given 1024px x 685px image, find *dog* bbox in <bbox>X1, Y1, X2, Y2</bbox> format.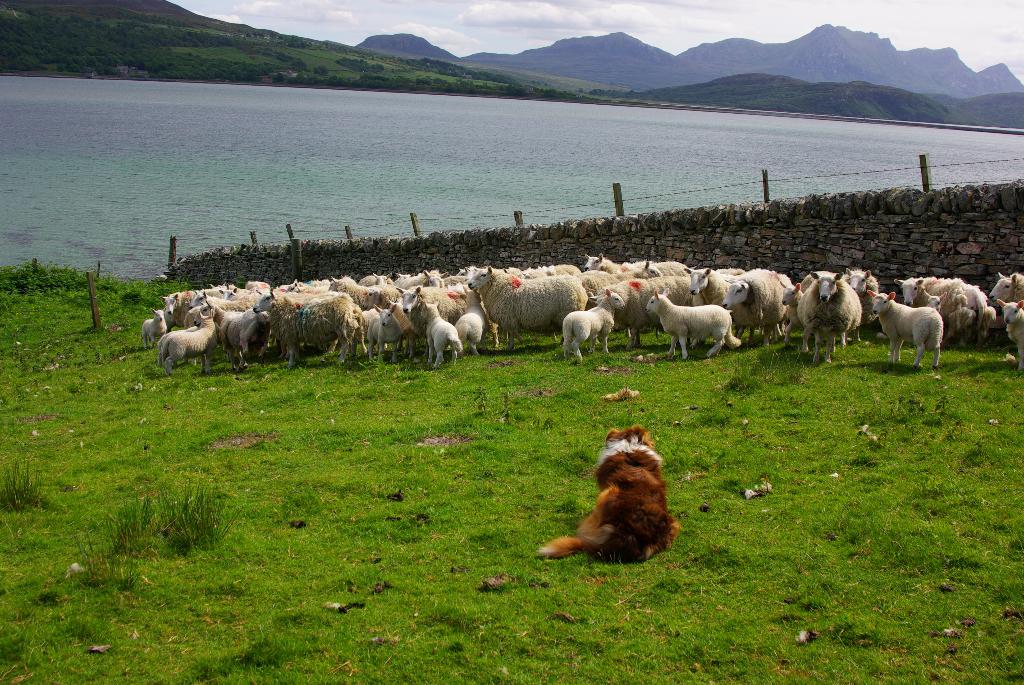
<bbox>536, 428, 681, 568</bbox>.
